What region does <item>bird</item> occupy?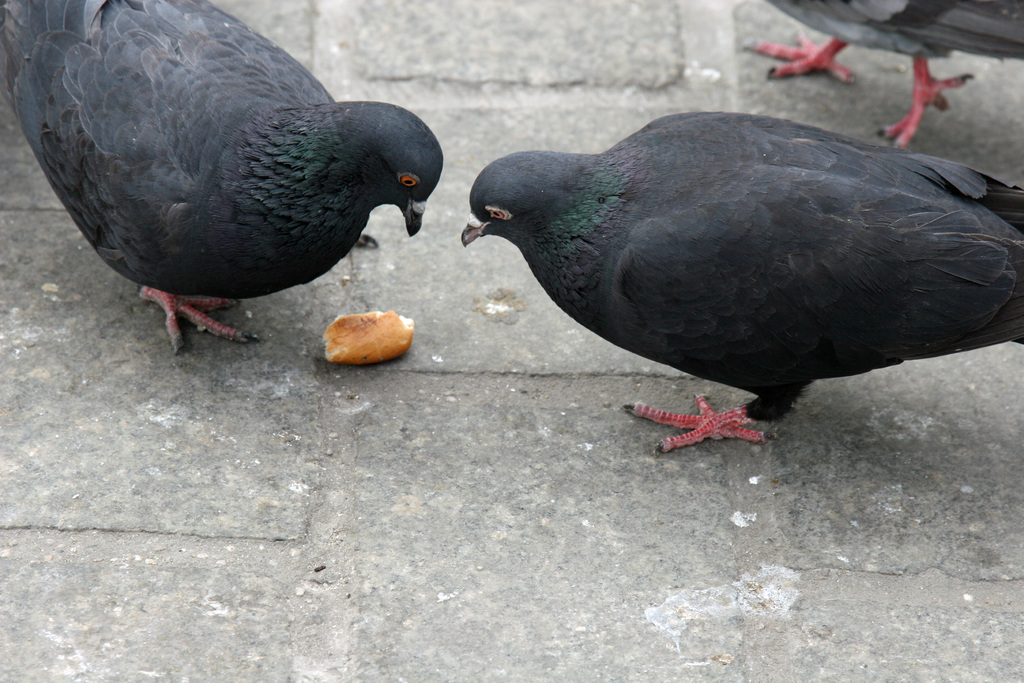
pyautogui.locateOnScreen(7, 15, 456, 358).
